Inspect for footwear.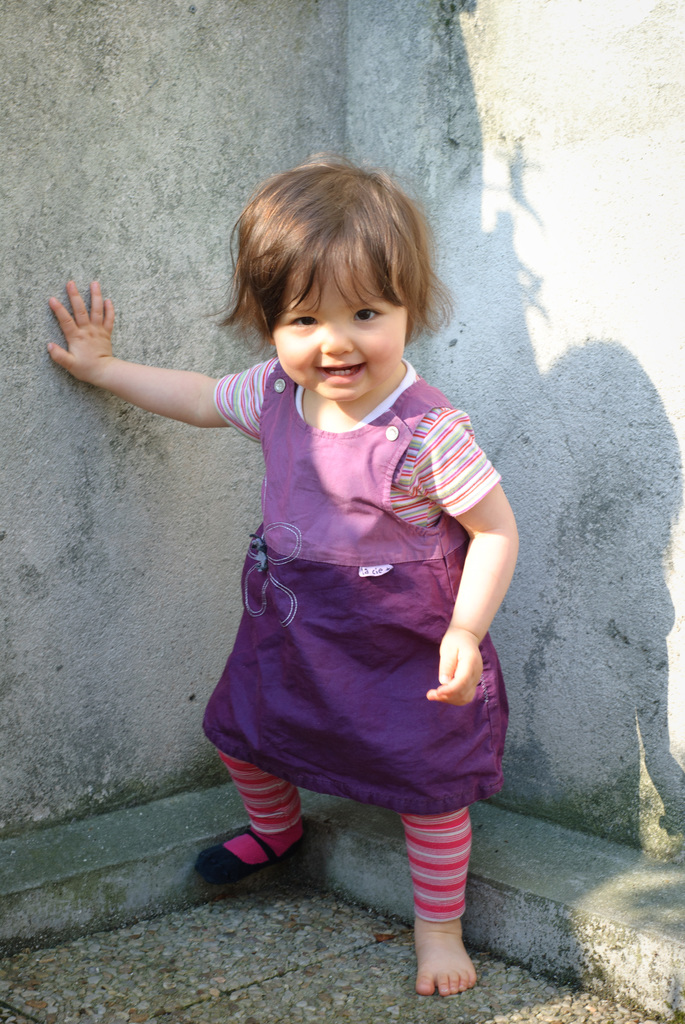
Inspection: box(196, 833, 313, 881).
